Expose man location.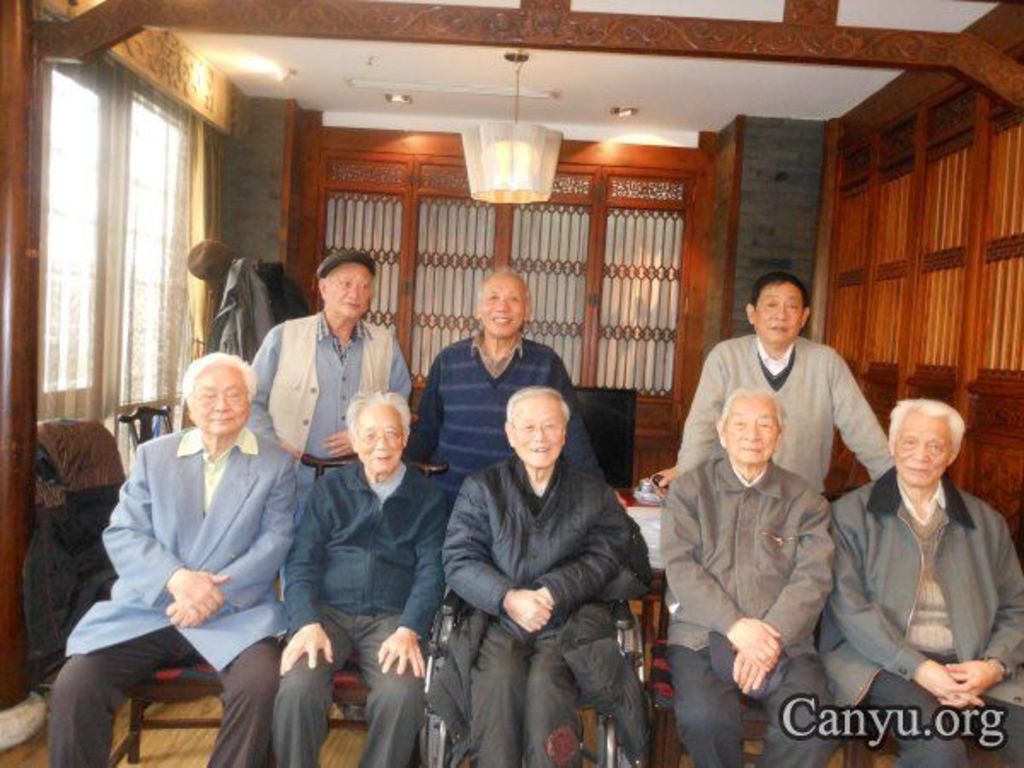
Exposed at (left=416, top=263, right=609, bottom=512).
